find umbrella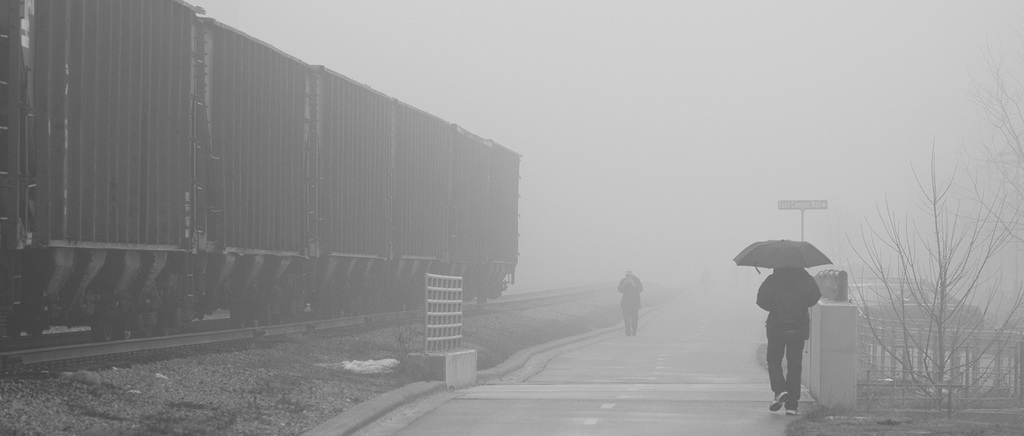
locate(730, 240, 833, 276)
